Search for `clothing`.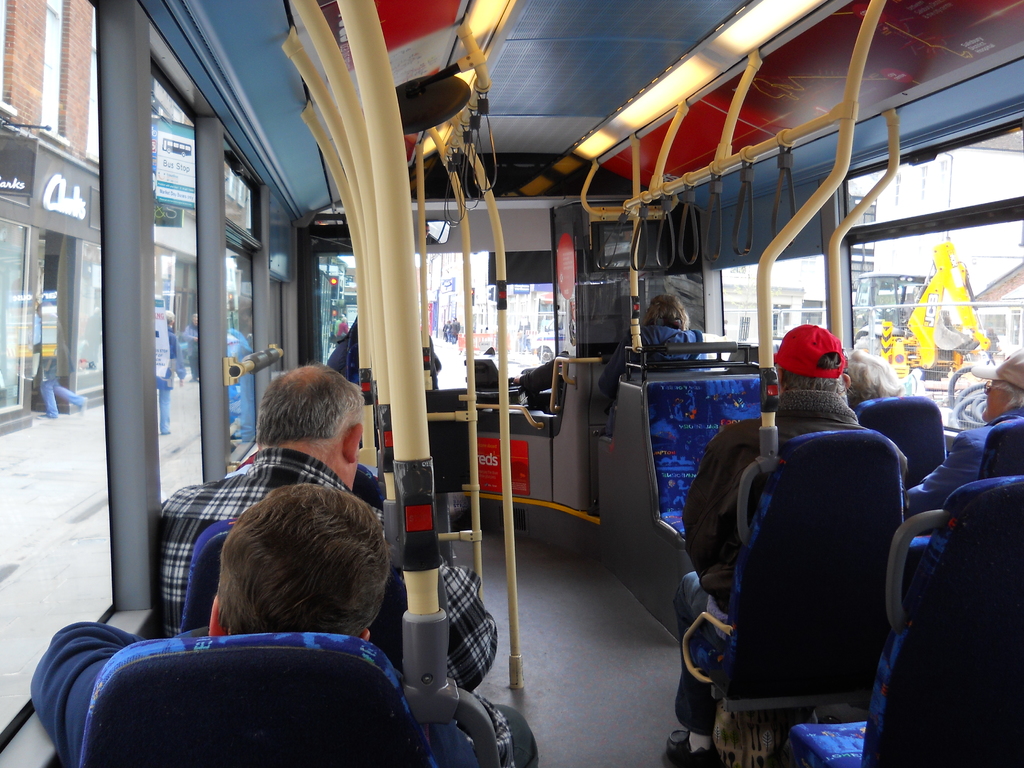
Found at 150/335/186/431.
